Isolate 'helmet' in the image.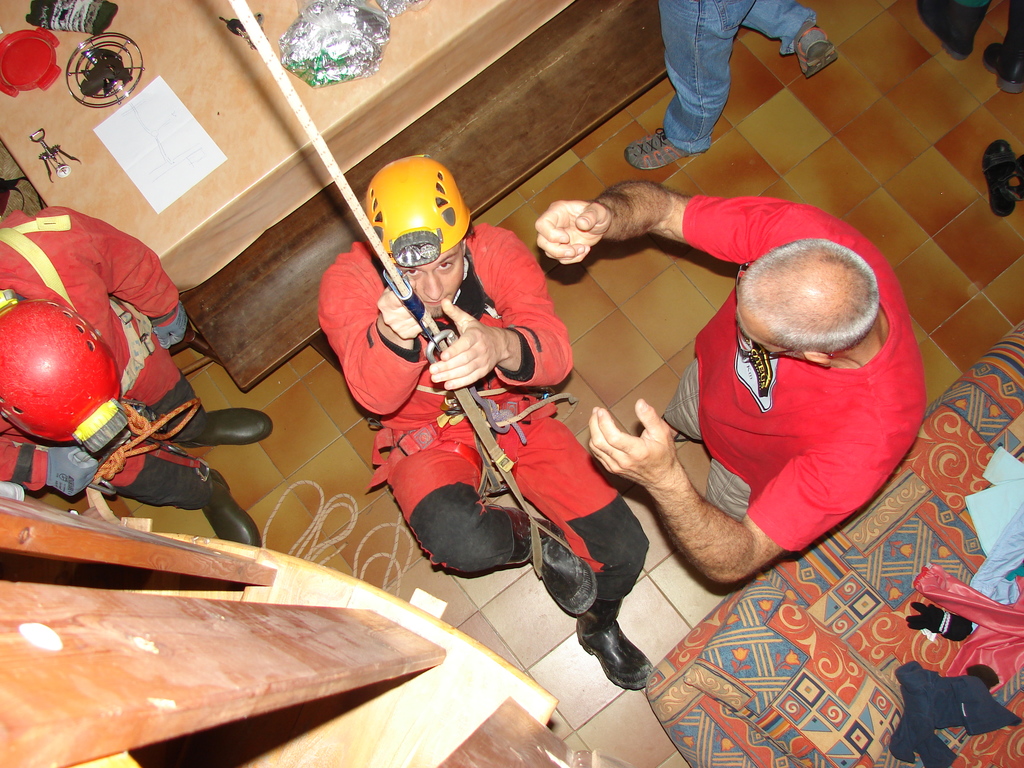
Isolated region: x1=0 y1=298 x2=140 y2=460.
